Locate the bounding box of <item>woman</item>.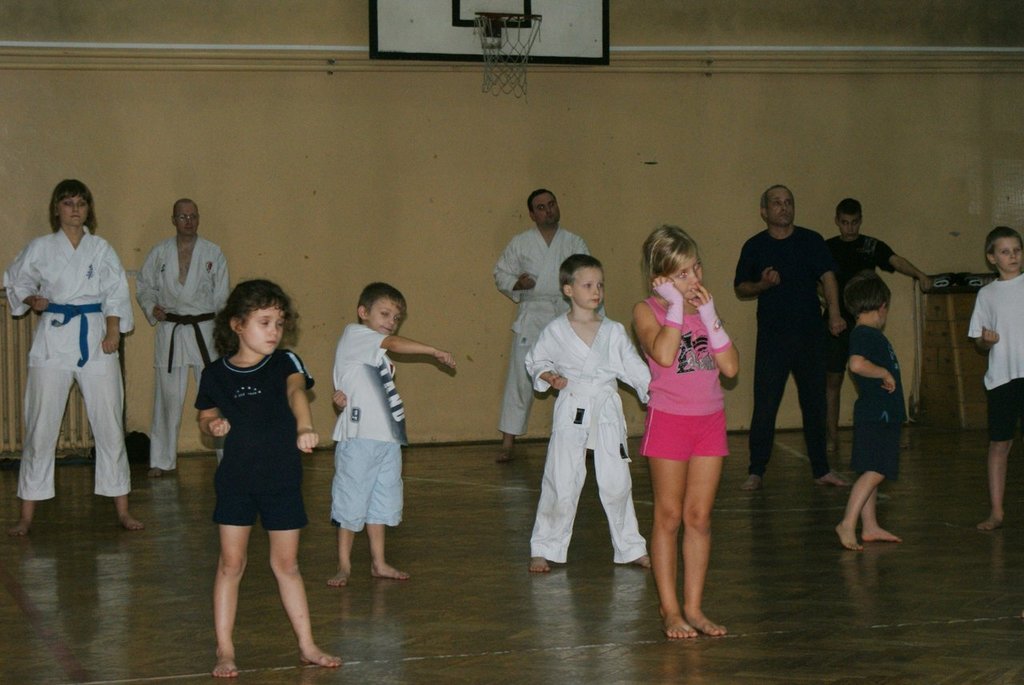
Bounding box: [3,178,148,530].
